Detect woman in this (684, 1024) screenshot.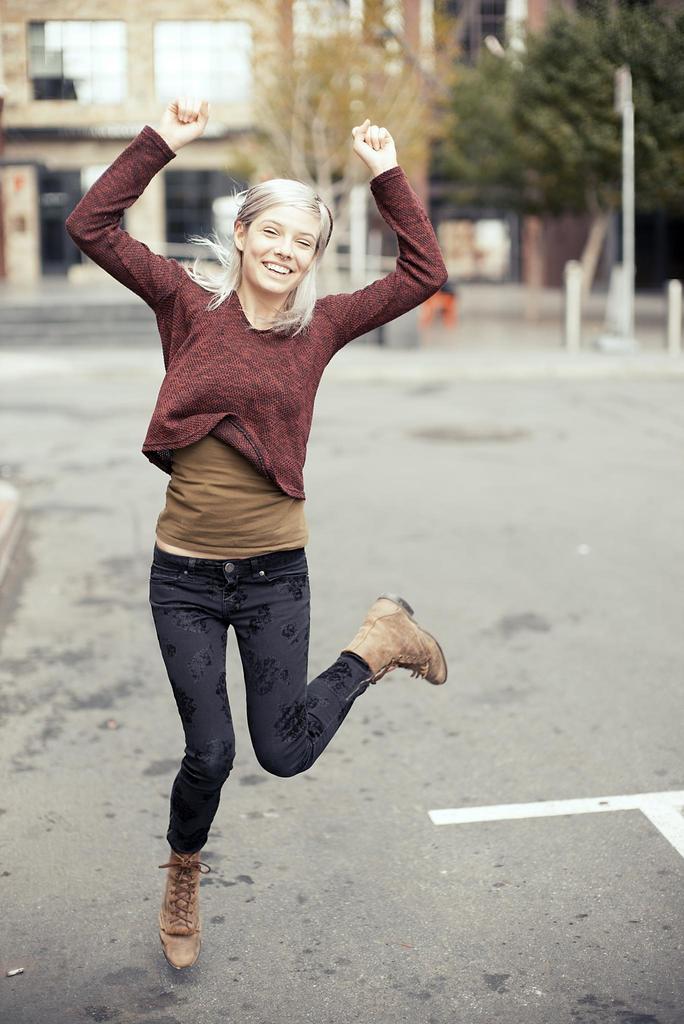
Detection: 85/157/438/977.
